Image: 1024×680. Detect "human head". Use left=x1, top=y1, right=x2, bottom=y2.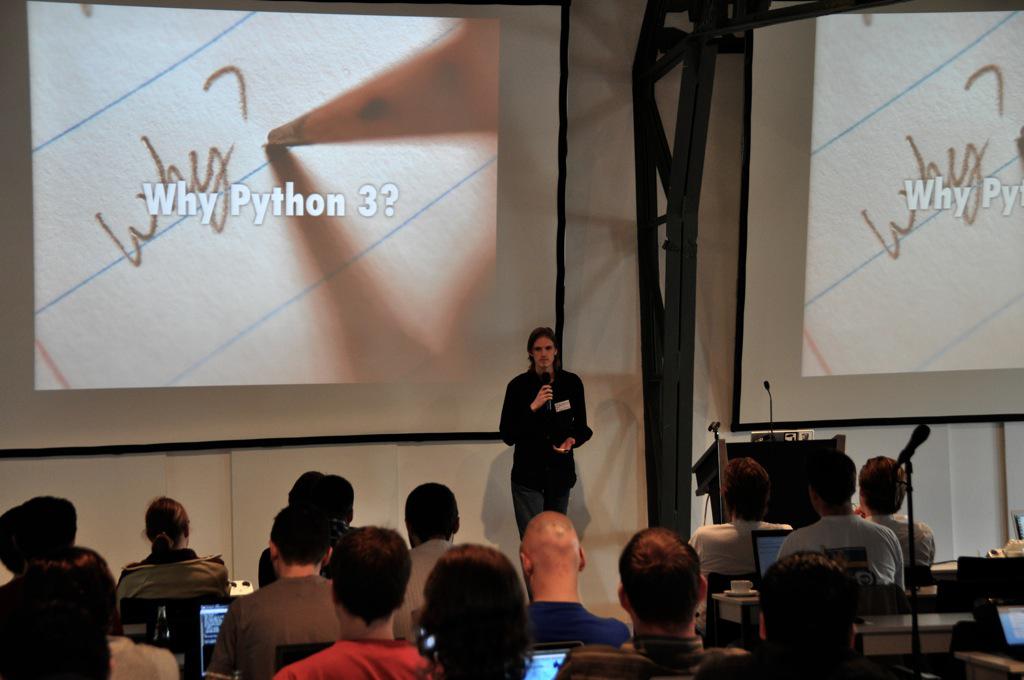
left=754, top=555, right=860, bottom=648.
